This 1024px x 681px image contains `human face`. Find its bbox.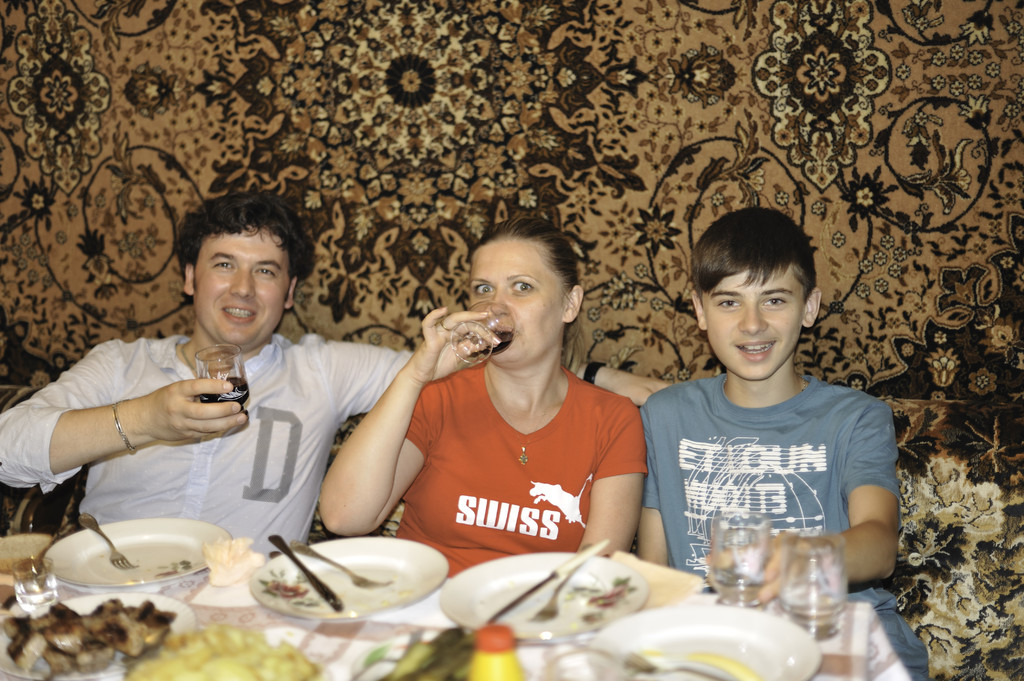
rect(705, 271, 805, 382).
